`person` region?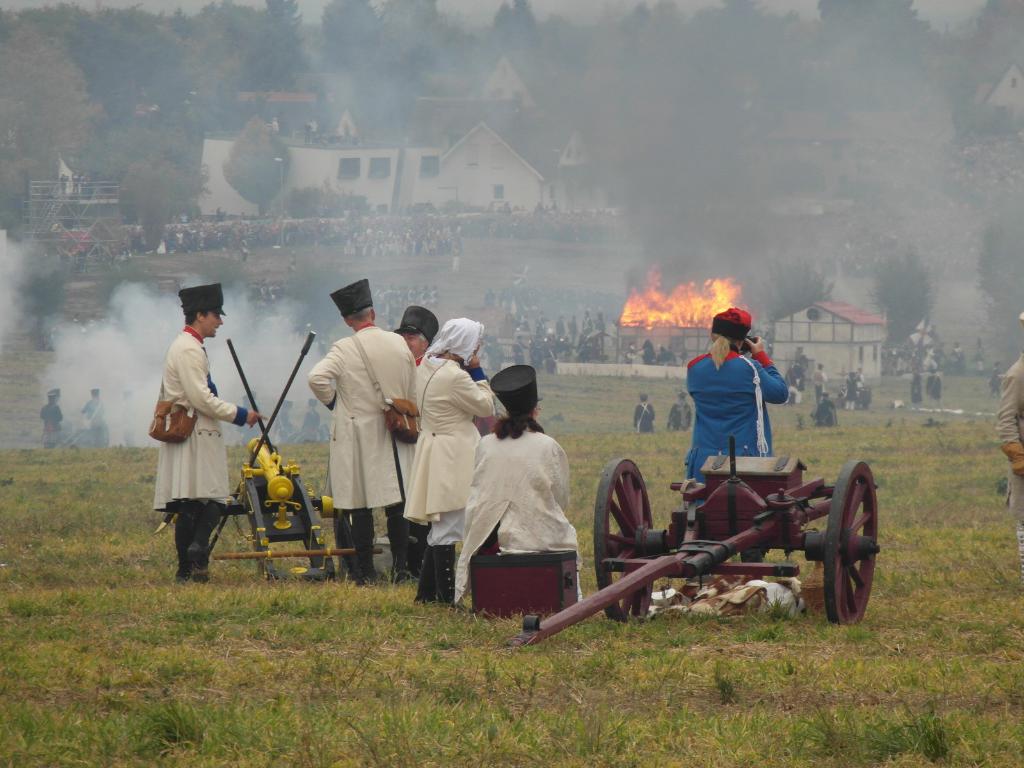
box(681, 305, 788, 501)
